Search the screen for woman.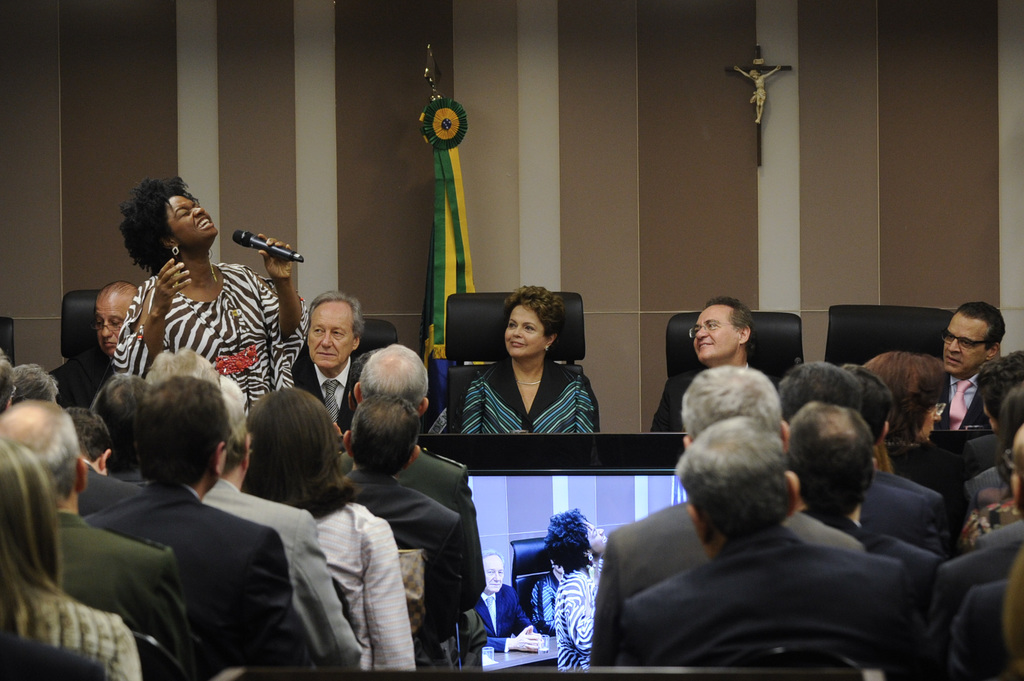
Found at left=0, top=435, right=141, bottom=680.
